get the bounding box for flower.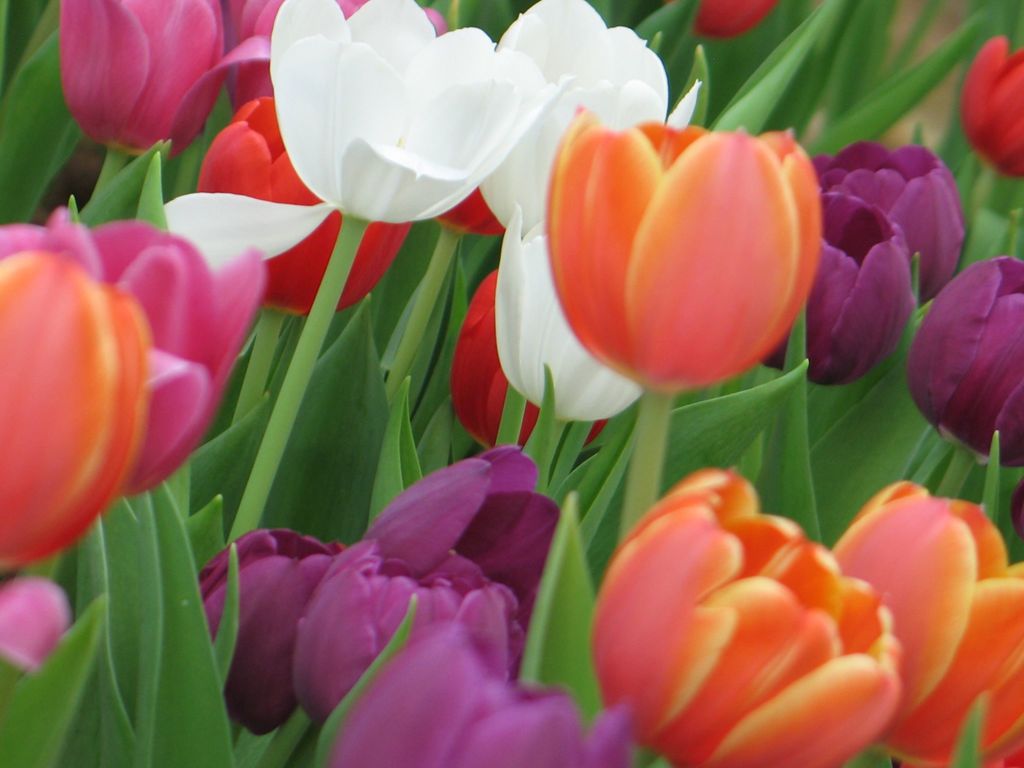
crop(55, 0, 283, 164).
